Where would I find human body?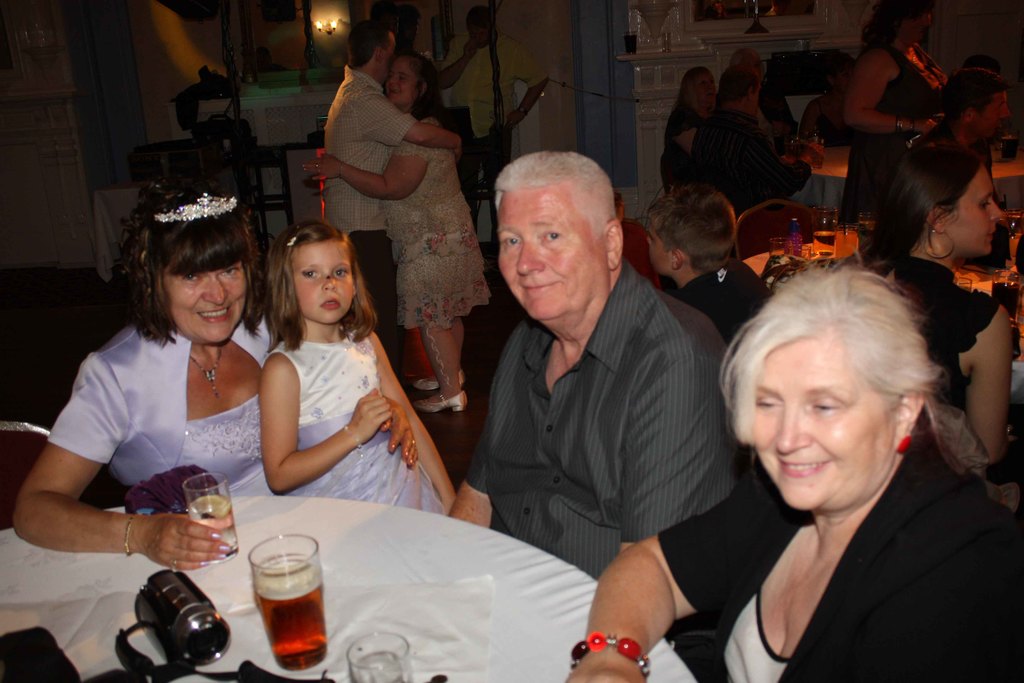
At bbox=[697, 104, 826, 217].
